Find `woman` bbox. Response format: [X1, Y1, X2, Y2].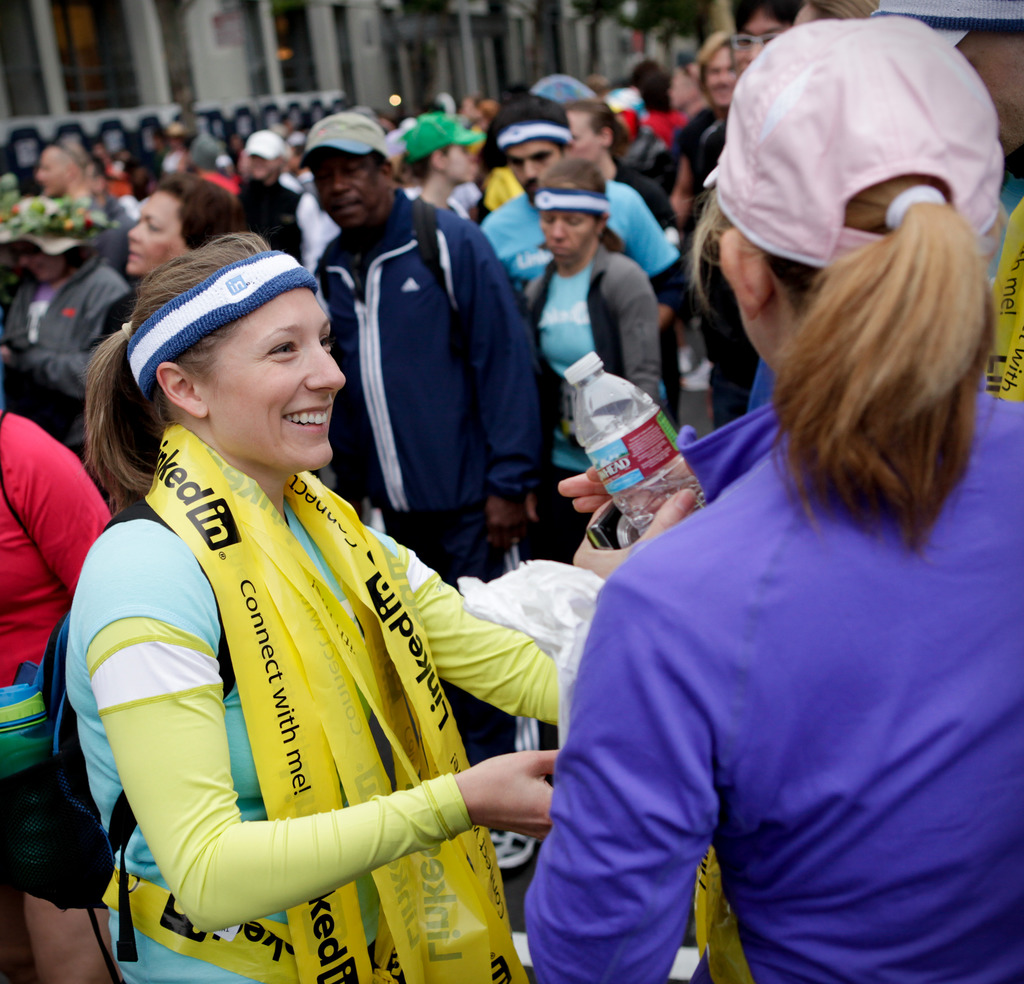
[521, 17, 1023, 983].
